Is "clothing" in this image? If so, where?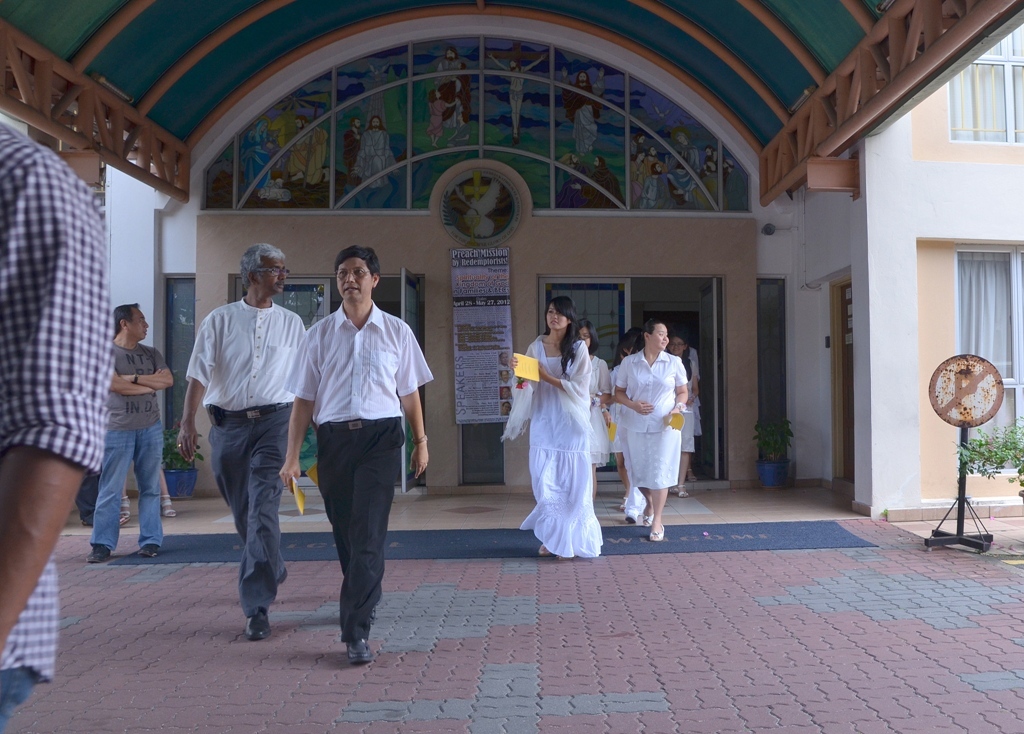
Yes, at [589, 352, 609, 467].
